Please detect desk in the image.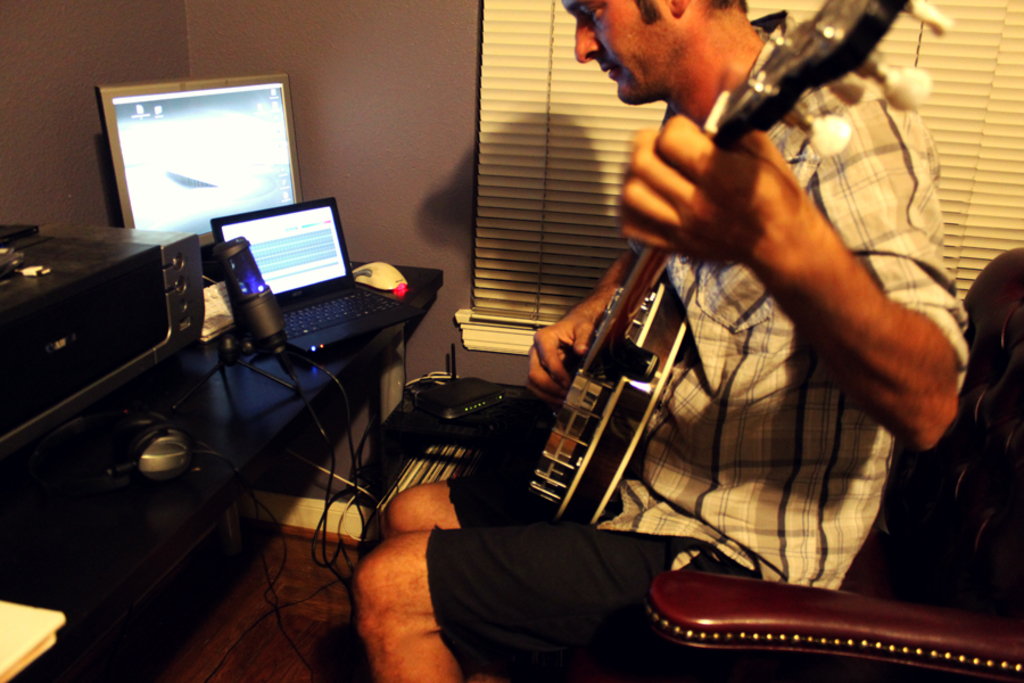
box=[0, 258, 443, 681].
